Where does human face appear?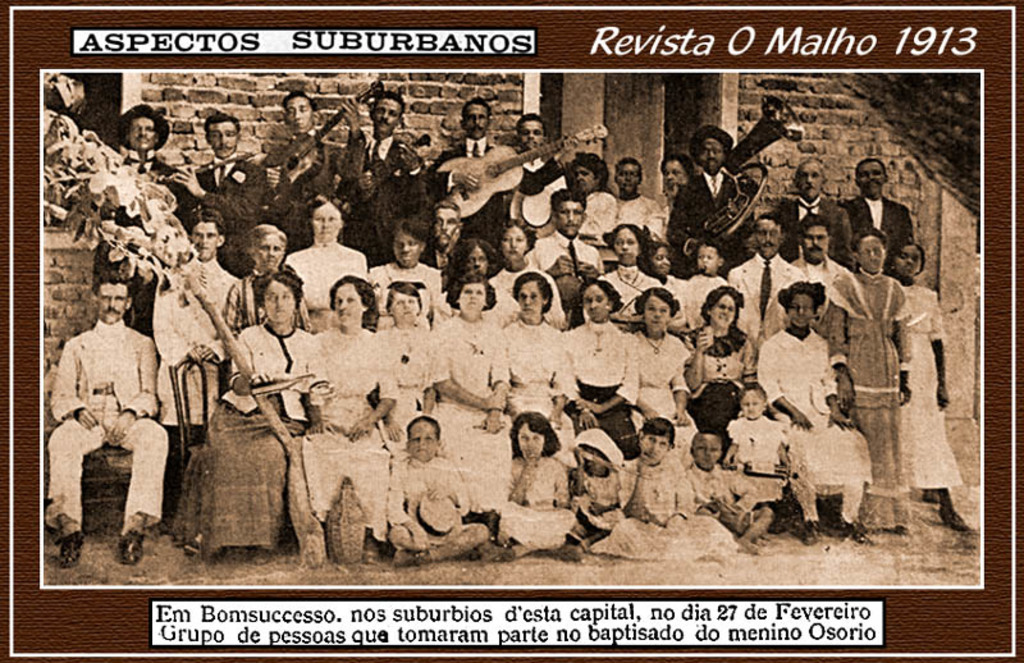
Appears at bbox(288, 97, 310, 132).
